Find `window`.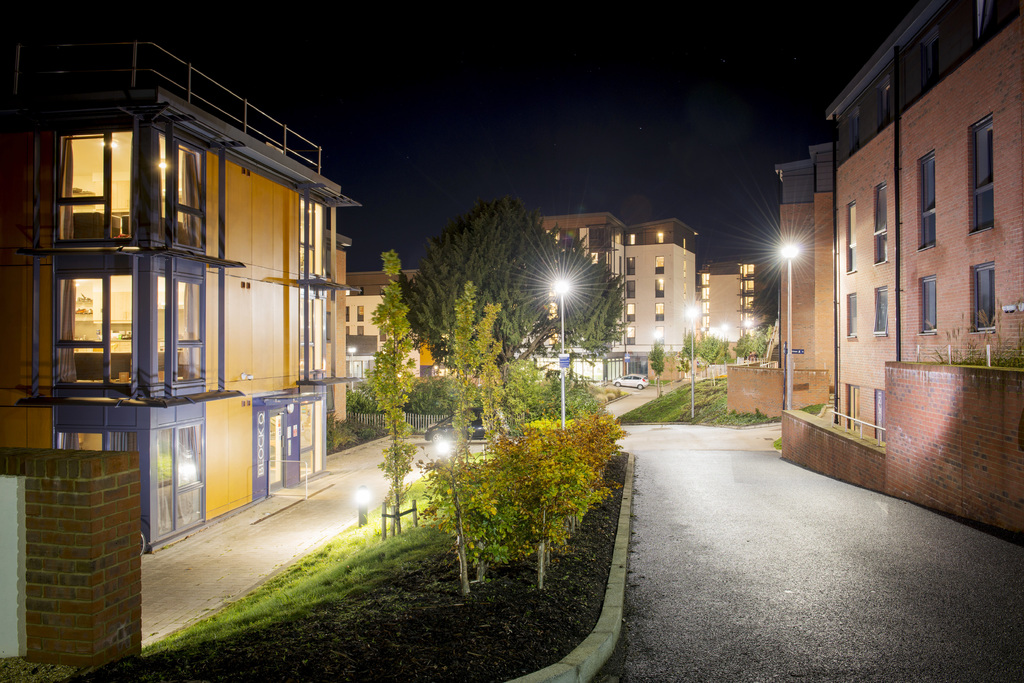
box=[147, 134, 215, 252].
